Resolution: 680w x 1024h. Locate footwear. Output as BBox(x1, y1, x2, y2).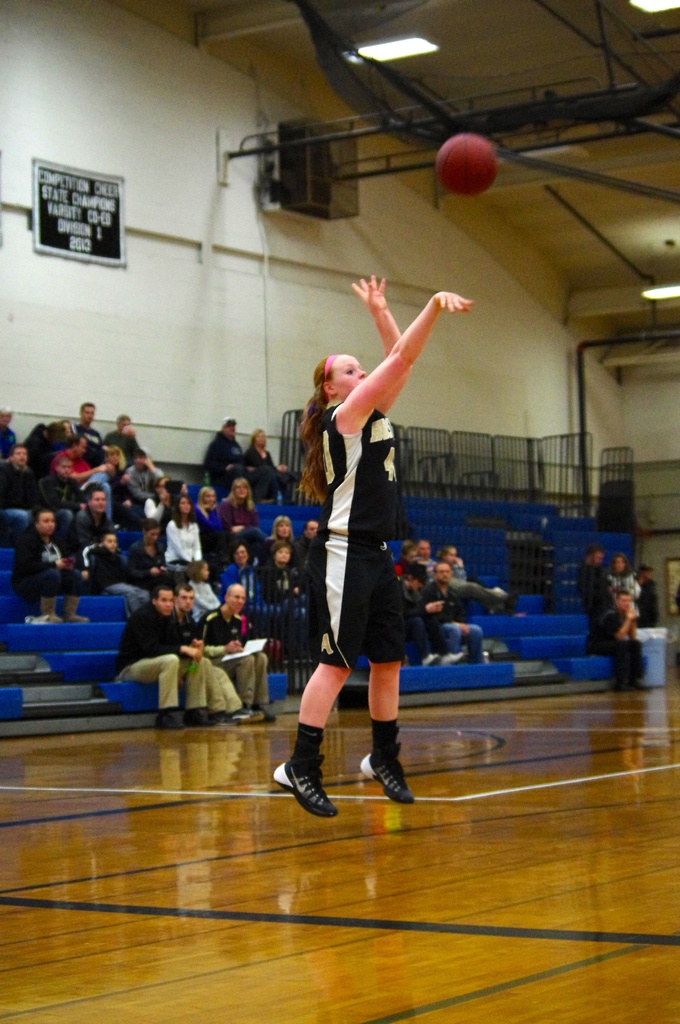
BBox(276, 755, 342, 826).
